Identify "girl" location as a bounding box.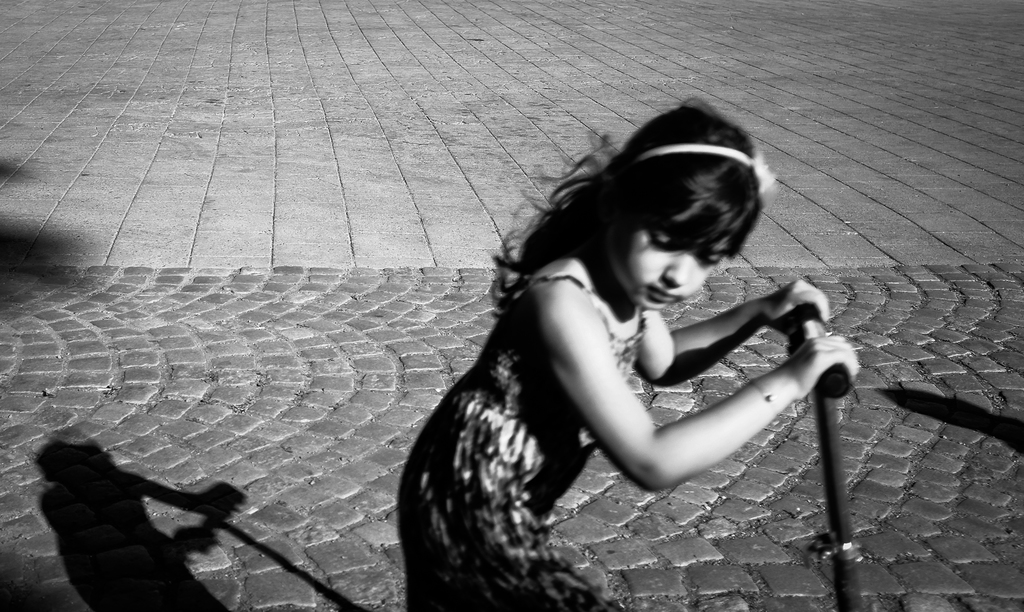
{"x1": 393, "y1": 90, "x2": 858, "y2": 611}.
